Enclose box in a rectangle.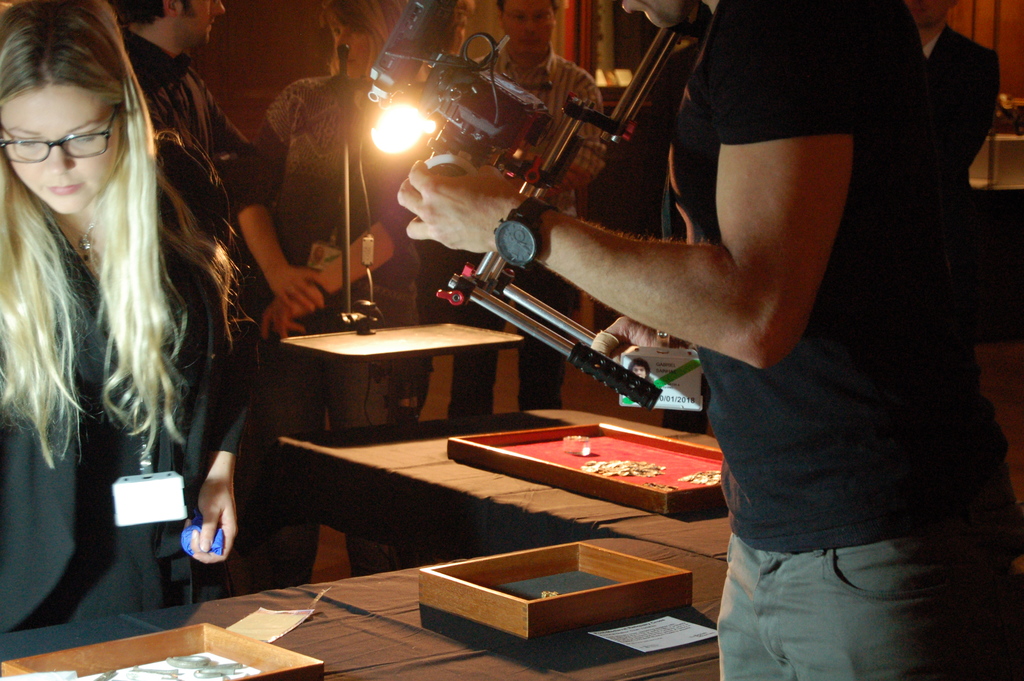
423, 539, 680, 646.
